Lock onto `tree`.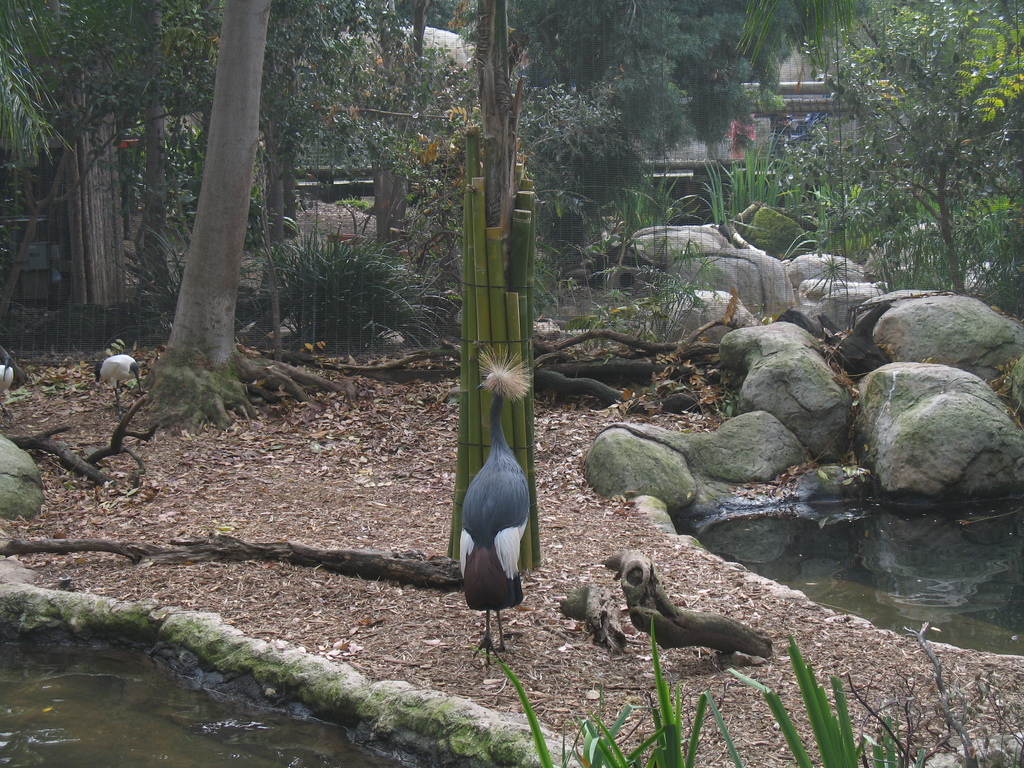
Locked: detection(758, 0, 1023, 321).
